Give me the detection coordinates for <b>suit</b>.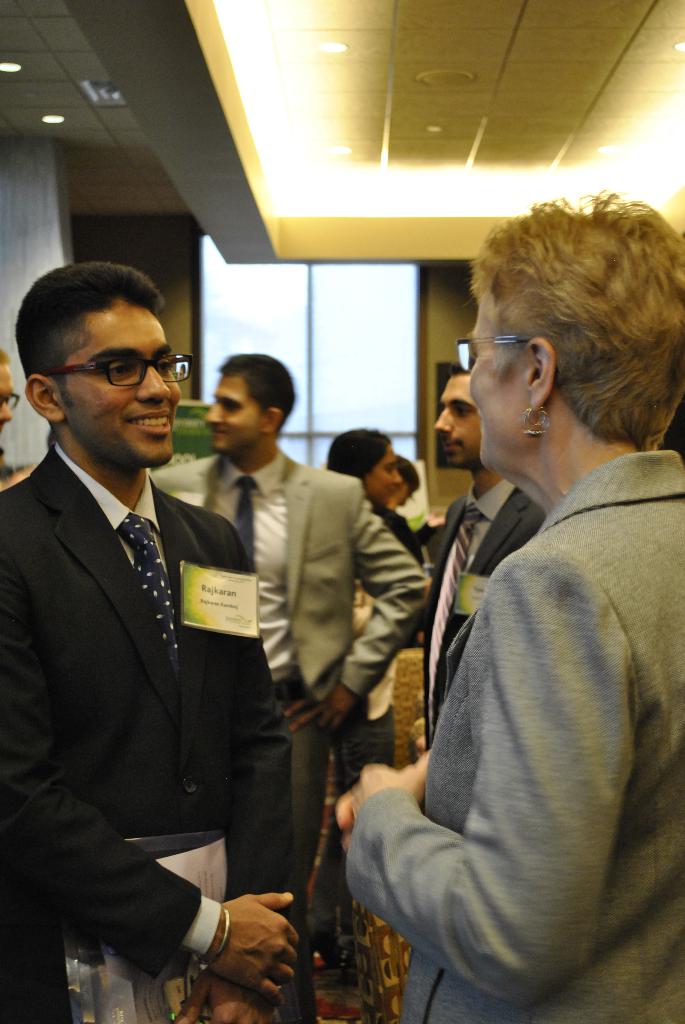
(422,477,548,749).
